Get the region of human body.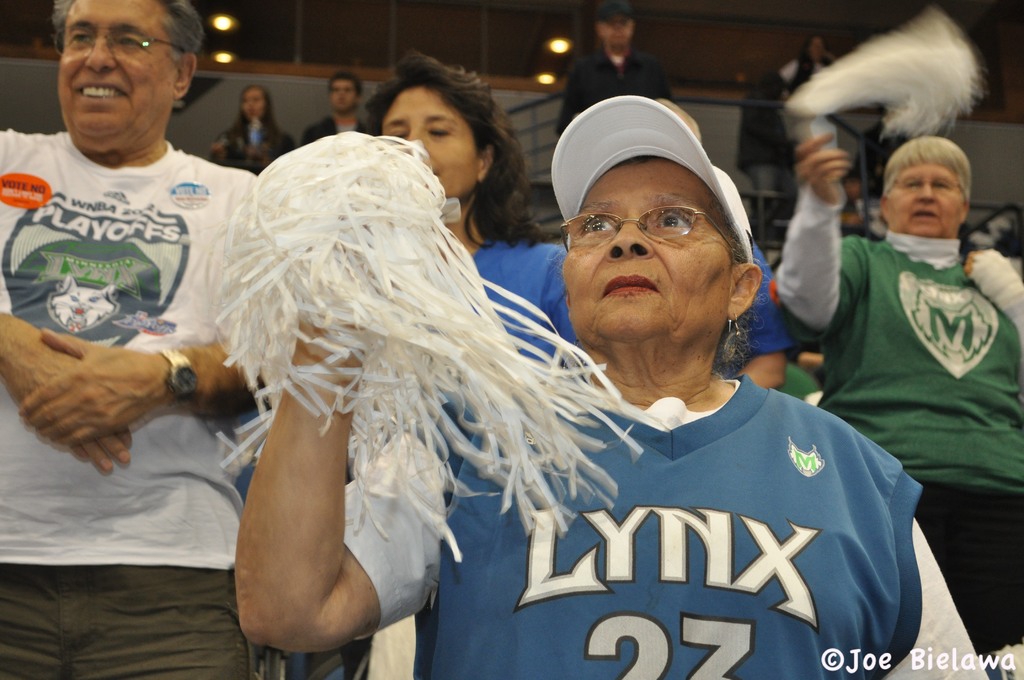
553,36,660,130.
